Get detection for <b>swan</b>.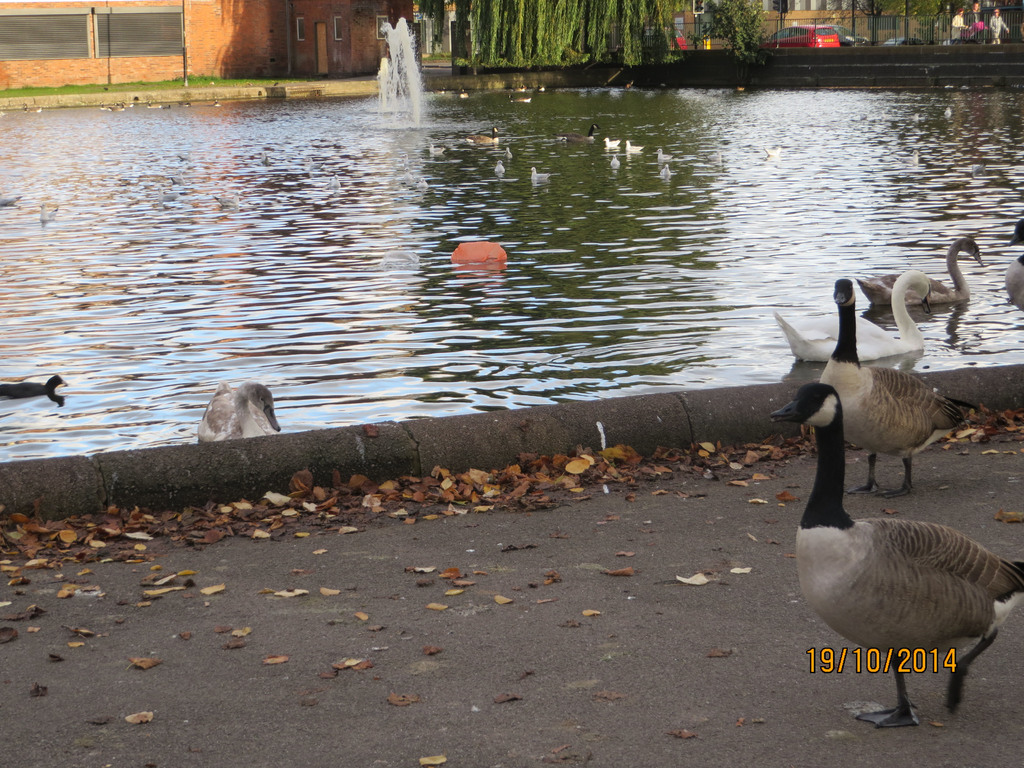
Detection: (left=817, top=275, right=985, bottom=494).
